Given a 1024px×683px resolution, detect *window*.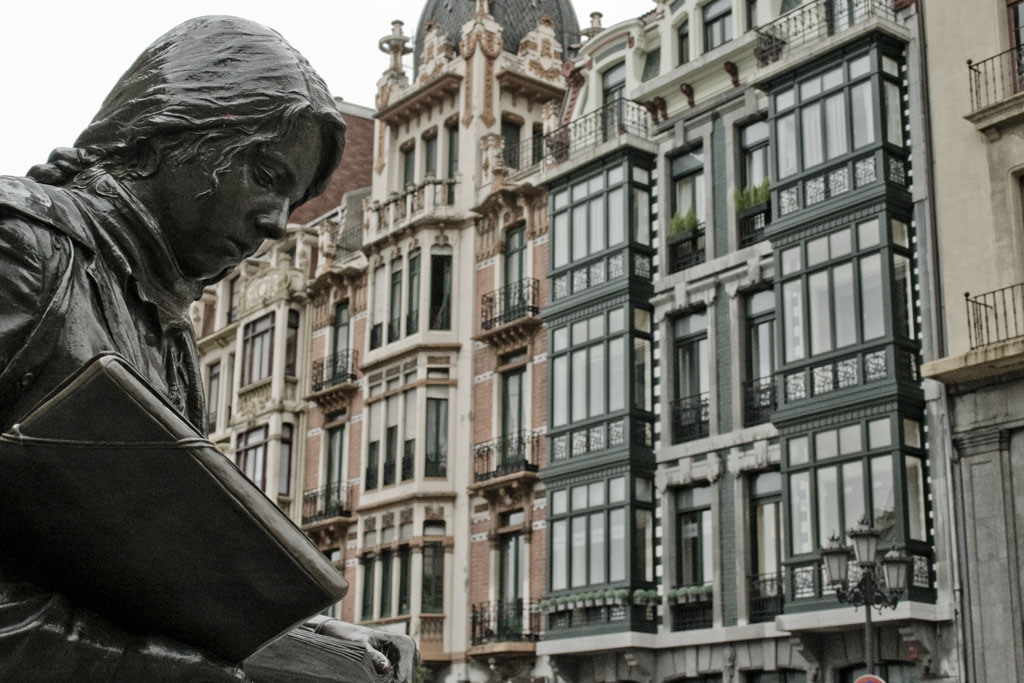
BBox(548, 471, 632, 633).
